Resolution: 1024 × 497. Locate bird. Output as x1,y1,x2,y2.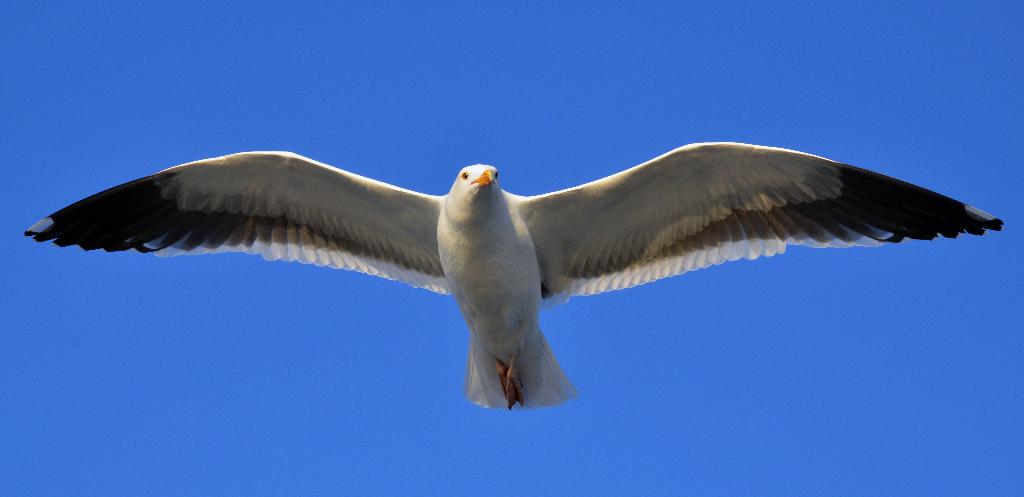
19,140,1007,412.
